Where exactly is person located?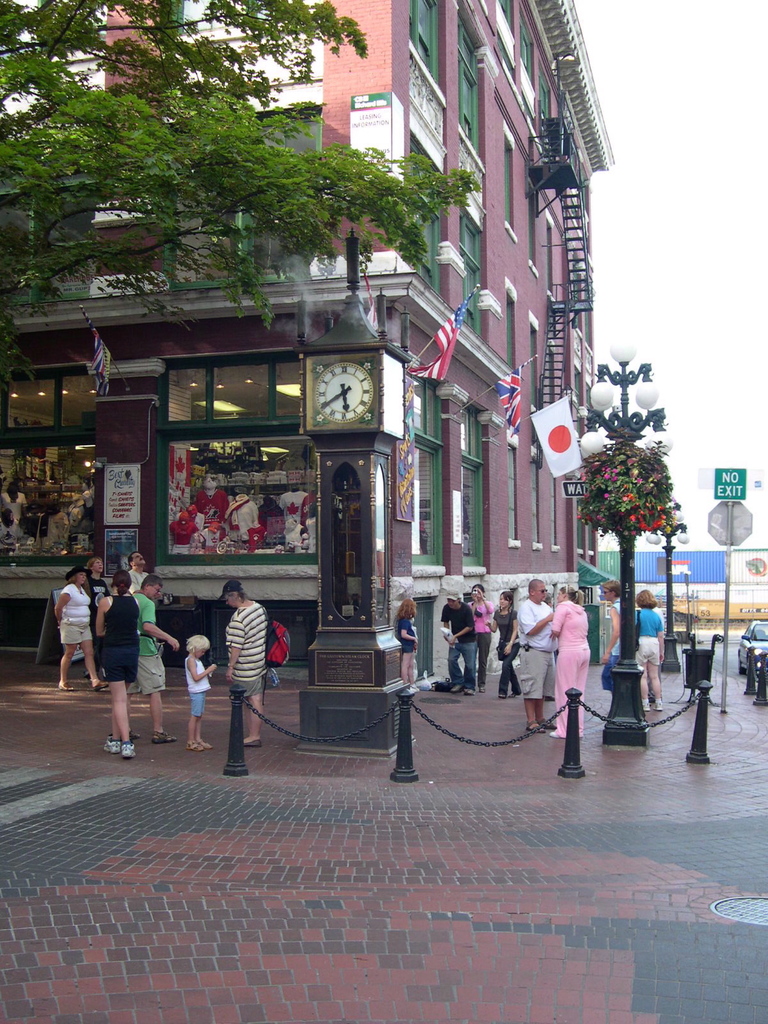
Its bounding box is 44, 554, 100, 693.
